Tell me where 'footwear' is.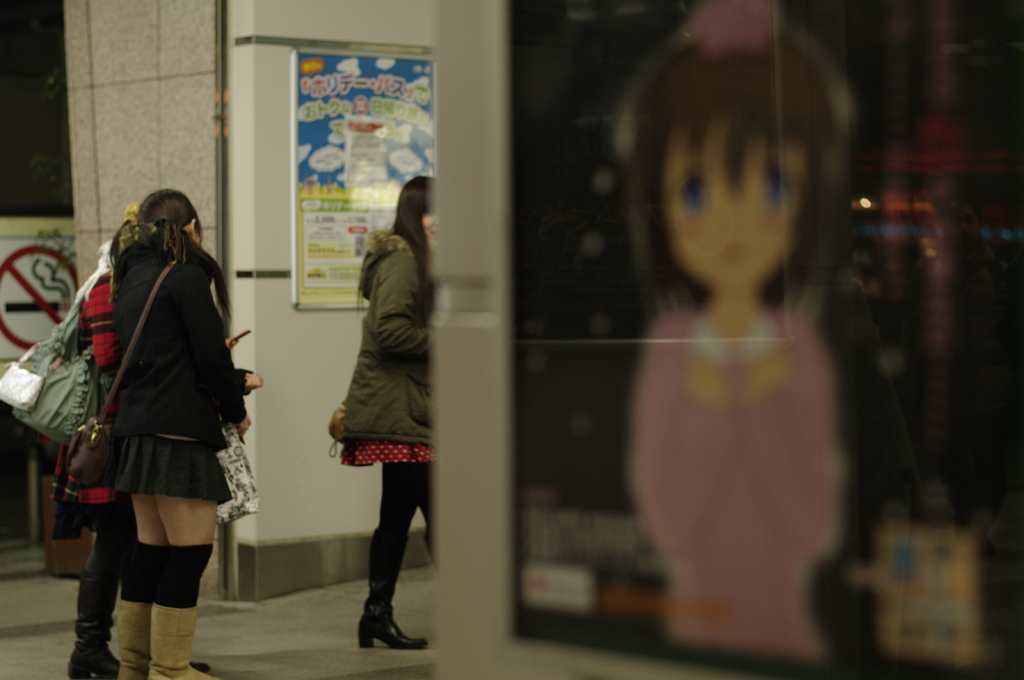
'footwear' is at [358, 526, 428, 650].
